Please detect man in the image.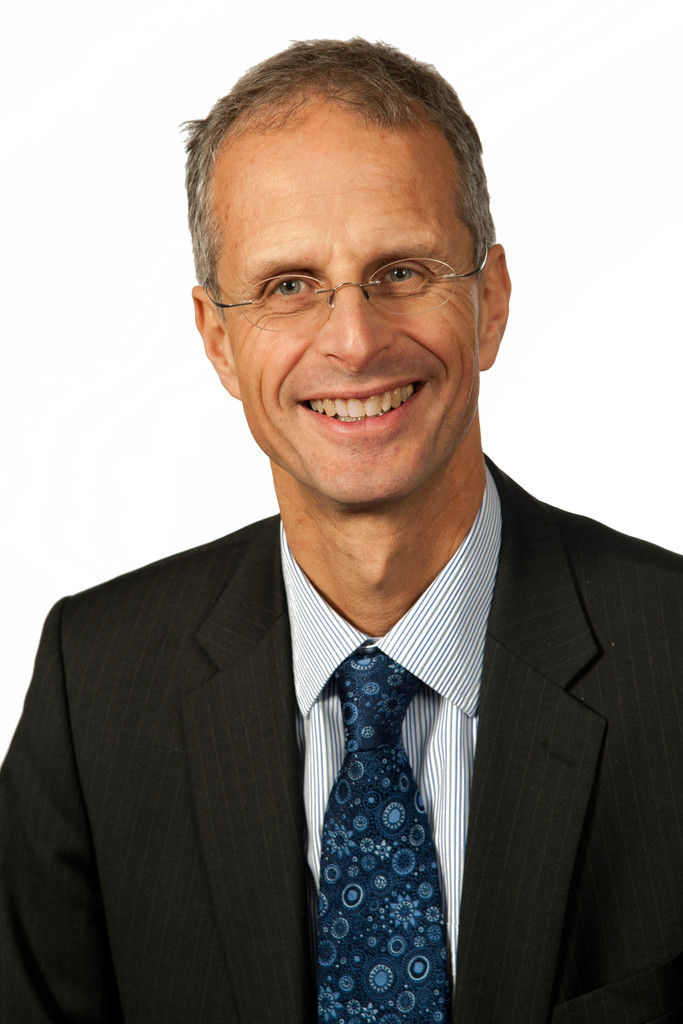
select_region(0, 42, 682, 1023).
